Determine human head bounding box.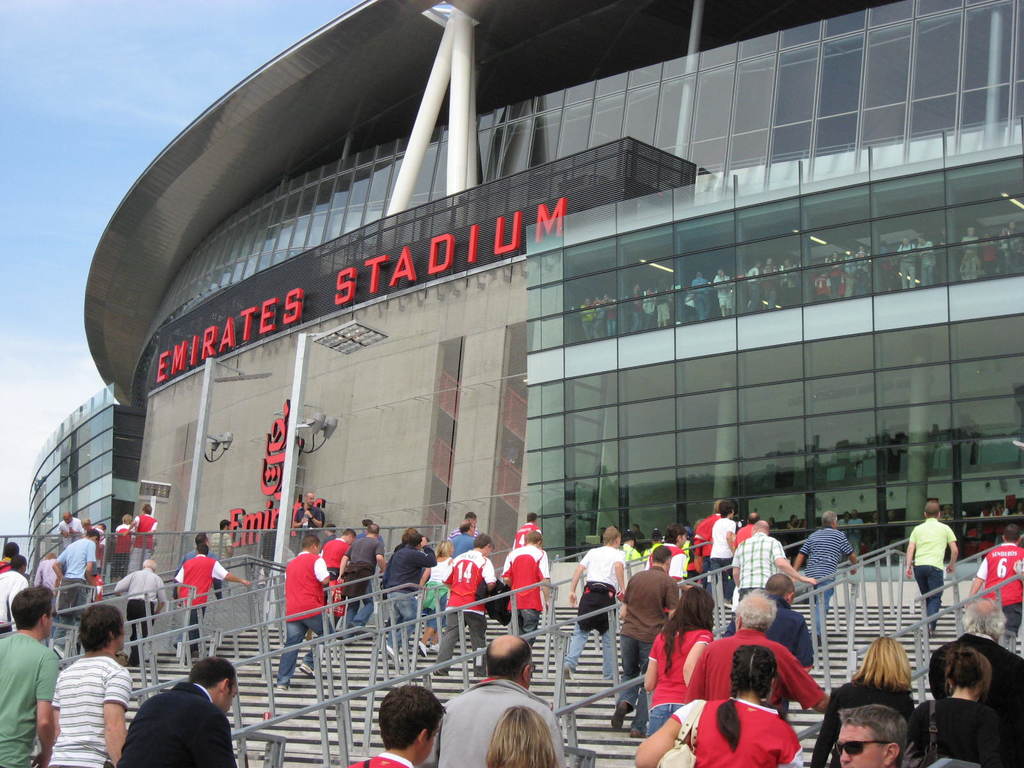
Determined: region(715, 267, 726, 278).
